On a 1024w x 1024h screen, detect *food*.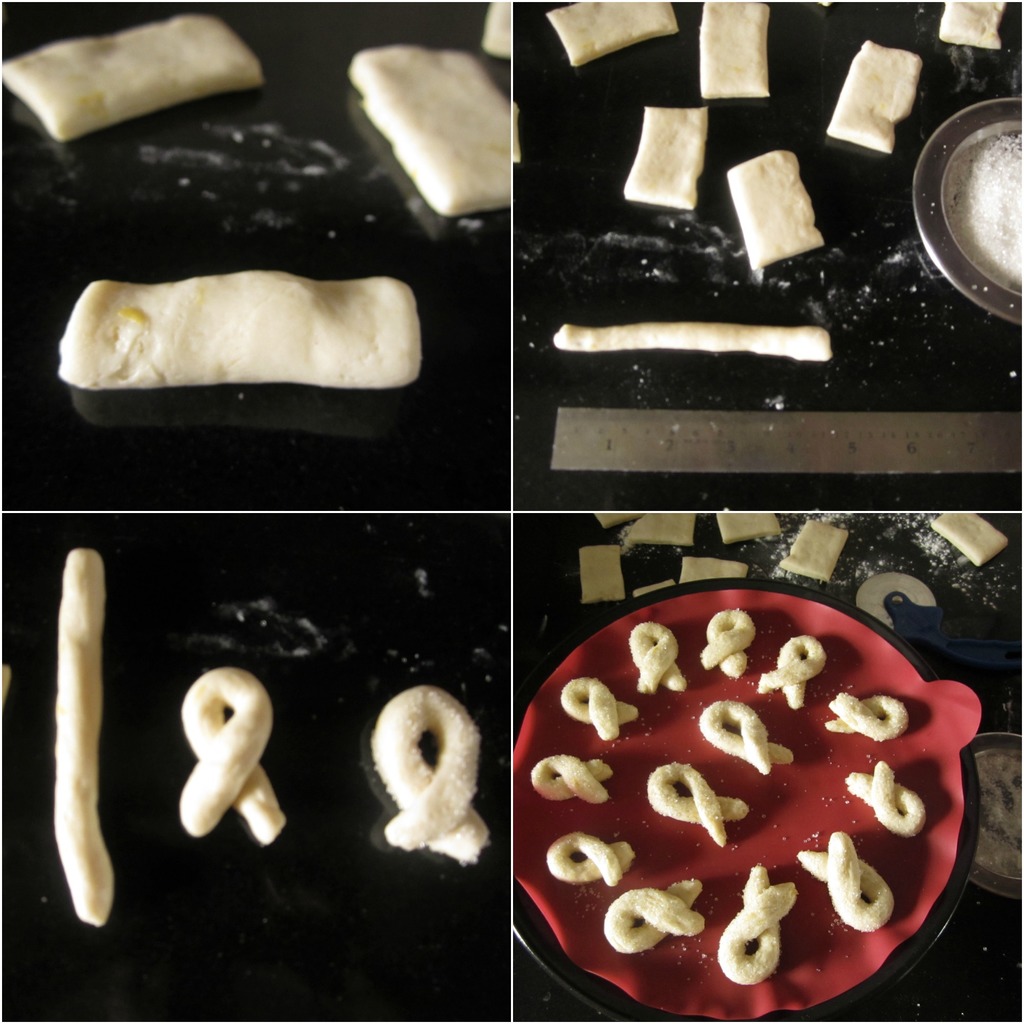
bbox(824, 40, 925, 157).
